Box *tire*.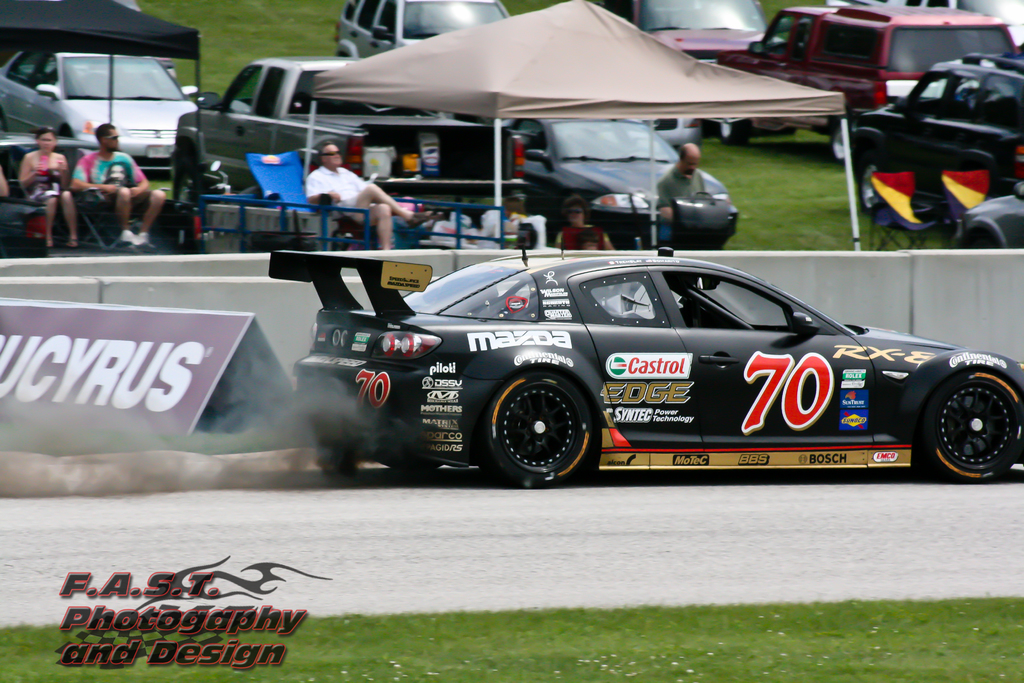
crop(923, 365, 1022, 482).
